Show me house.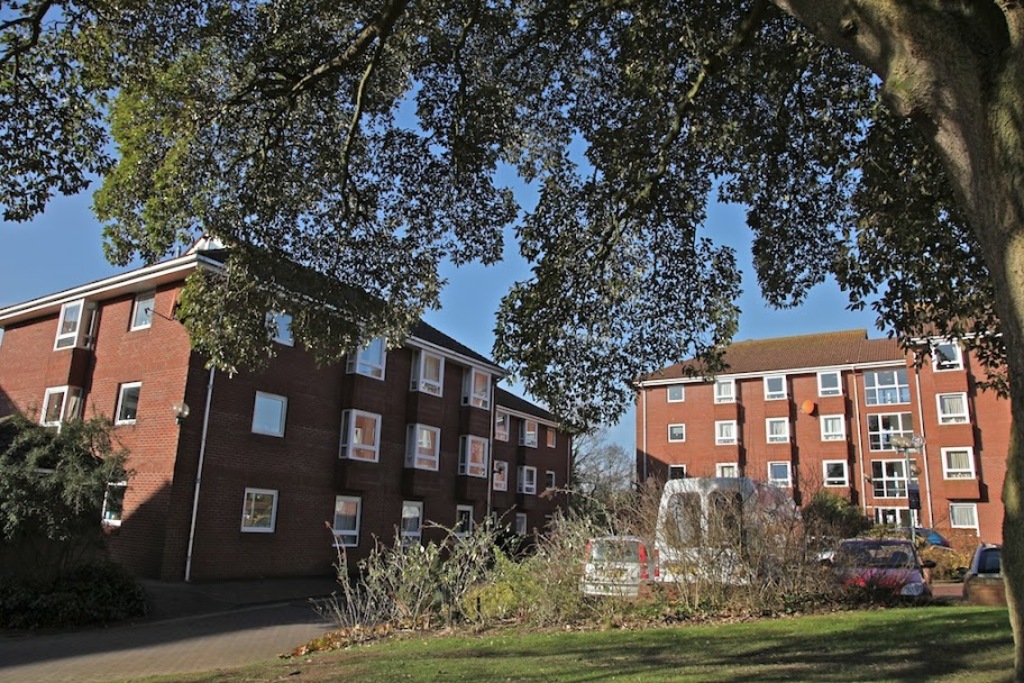
house is here: box=[0, 220, 585, 608].
